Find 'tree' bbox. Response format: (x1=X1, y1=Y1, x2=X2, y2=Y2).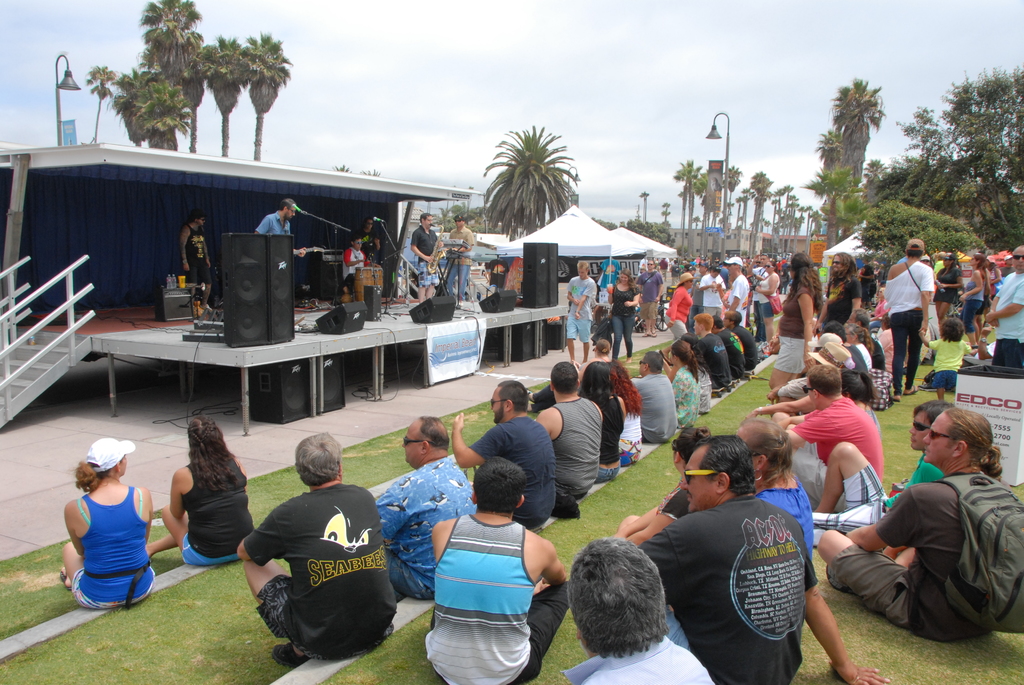
(x1=801, y1=164, x2=853, y2=246).
